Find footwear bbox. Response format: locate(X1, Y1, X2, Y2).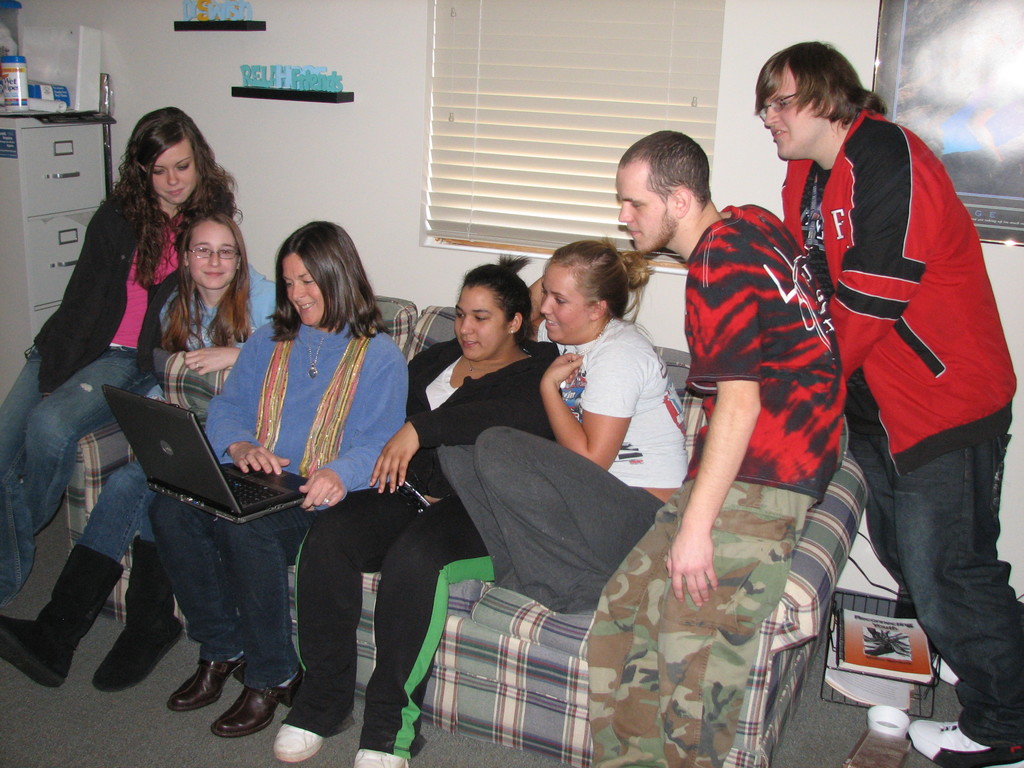
locate(348, 746, 419, 767).
